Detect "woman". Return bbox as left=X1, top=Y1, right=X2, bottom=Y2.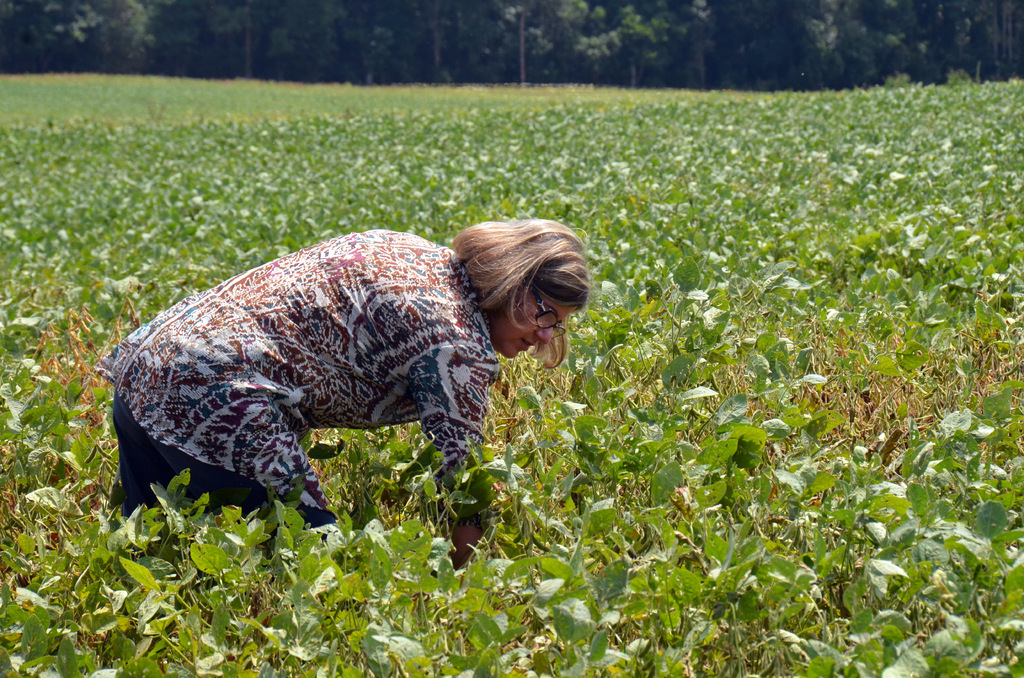
left=108, top=195, right=649, bottom=561.
